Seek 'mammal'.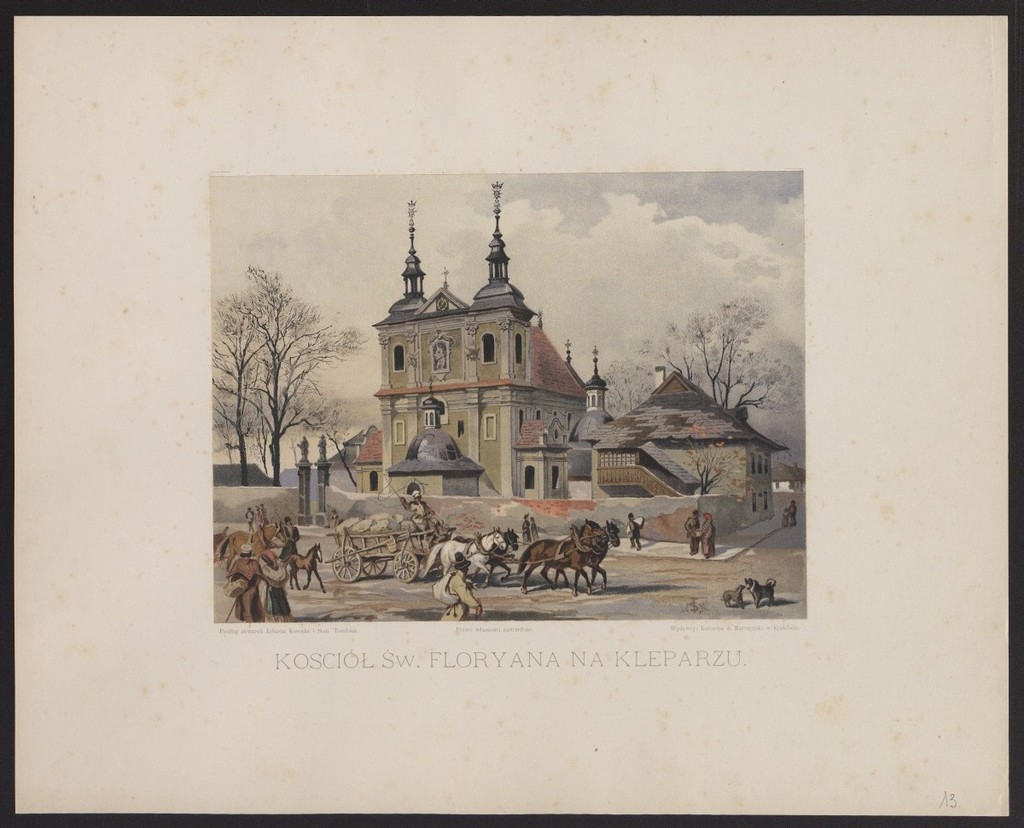
rect(742, 575, 777, 609).
